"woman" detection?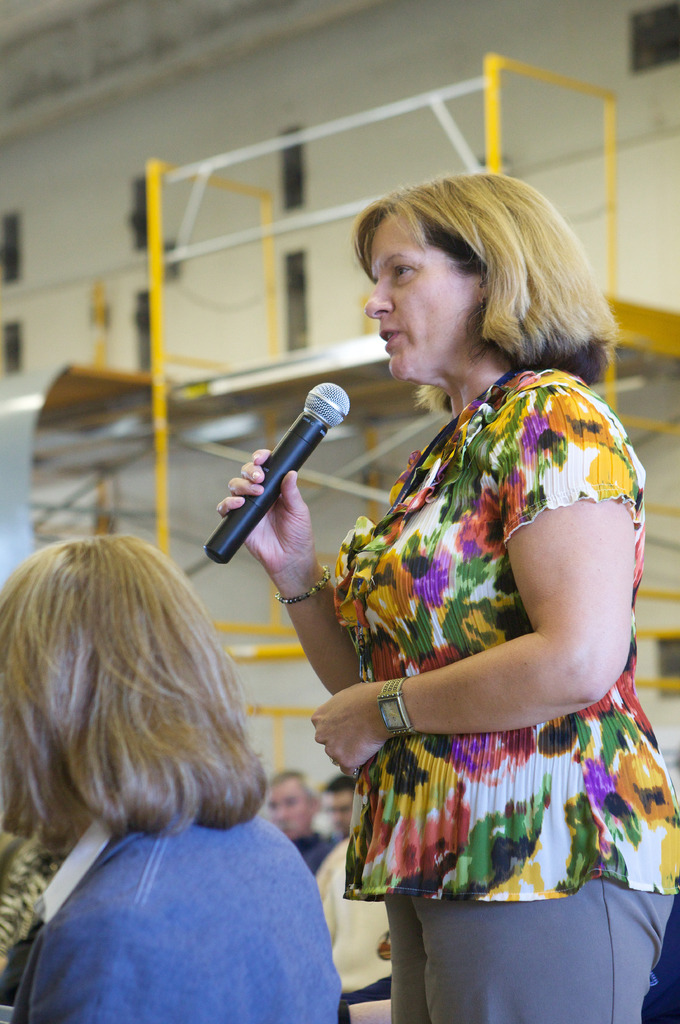
[265, 161, 658, 979]
